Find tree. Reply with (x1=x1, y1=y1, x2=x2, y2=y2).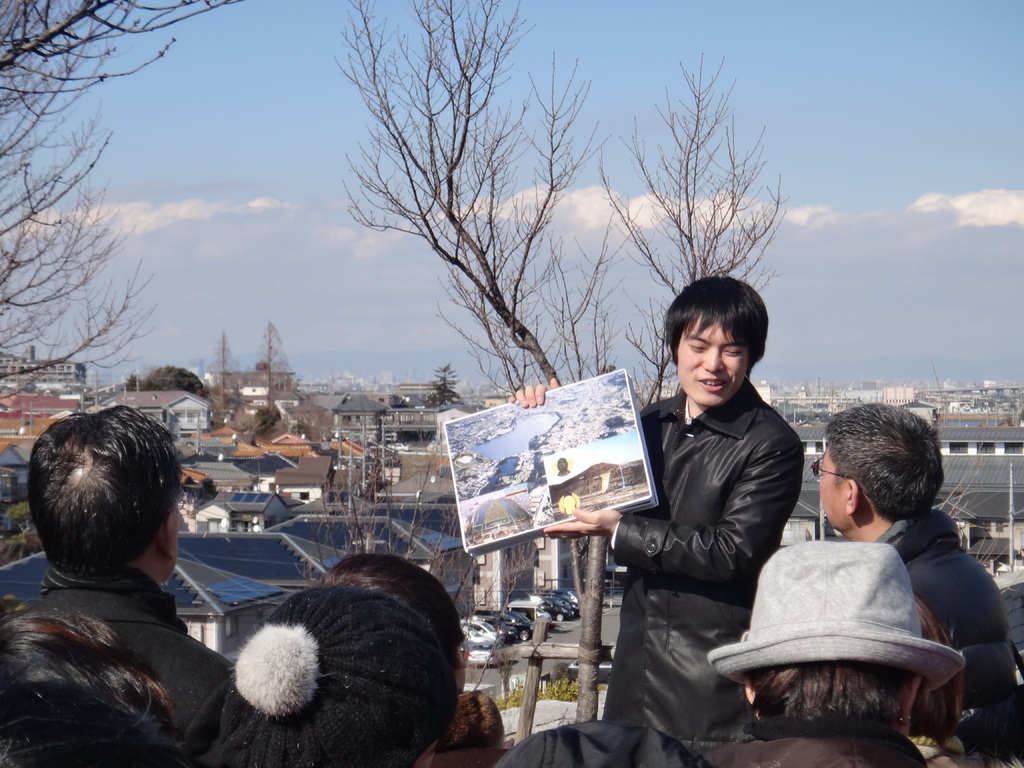
(x1=426, y1=362, x2=454, y2=407).
